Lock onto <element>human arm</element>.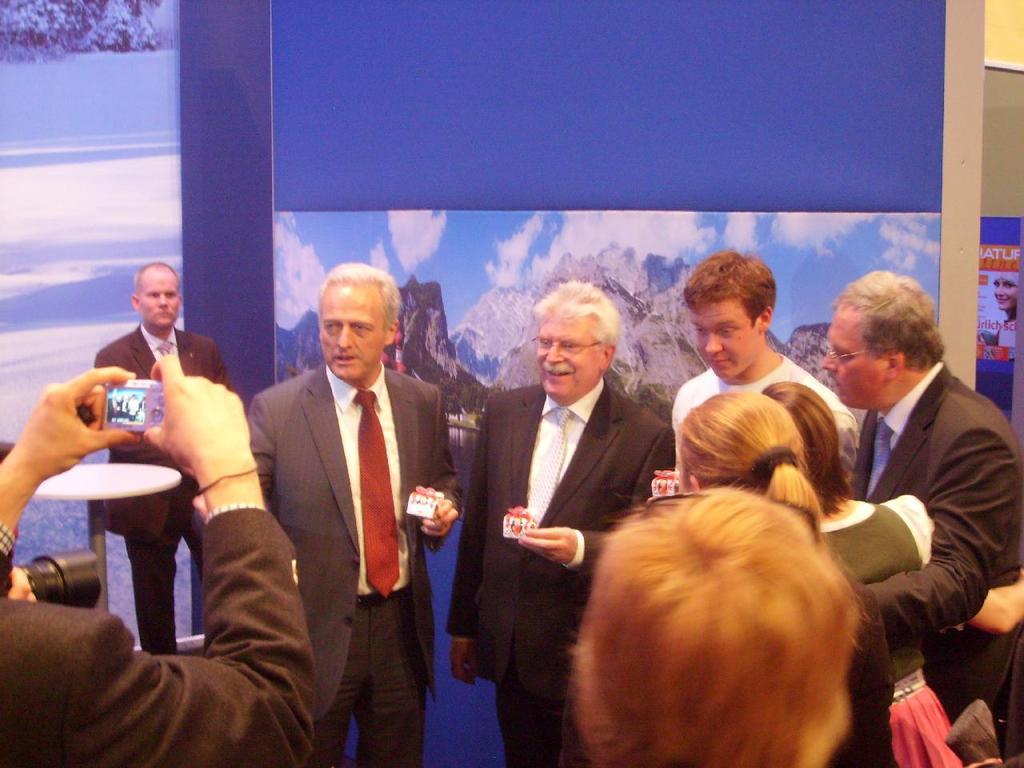
Locked: detection(514, 418, 674, 562).
